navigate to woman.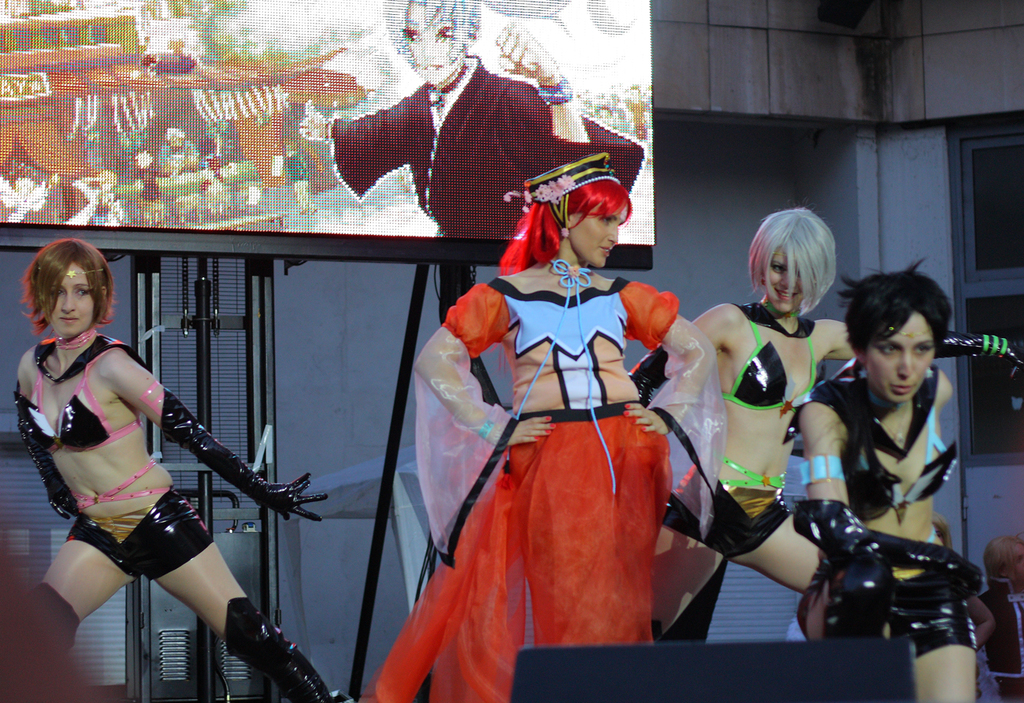
Navigation target: (624,203,1023,641).
